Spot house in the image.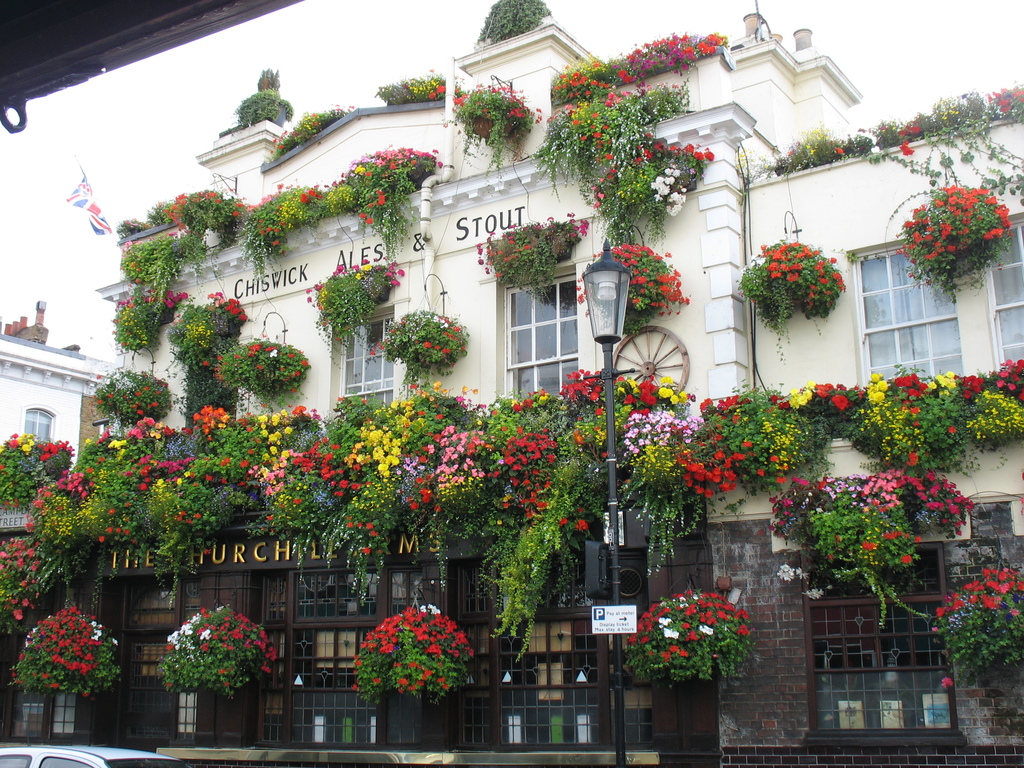
house found at x1=0 y1=20 x2=1017 y2=764.
